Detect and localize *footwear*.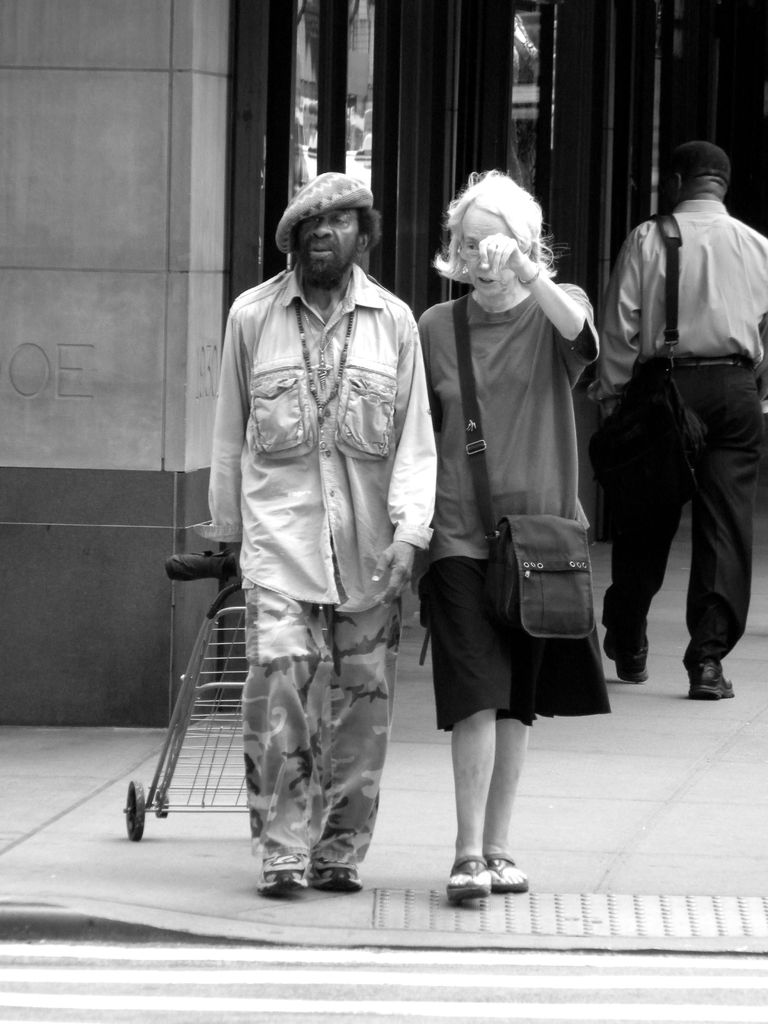
Localized at <region>266, 848, 313, 900</region>.
